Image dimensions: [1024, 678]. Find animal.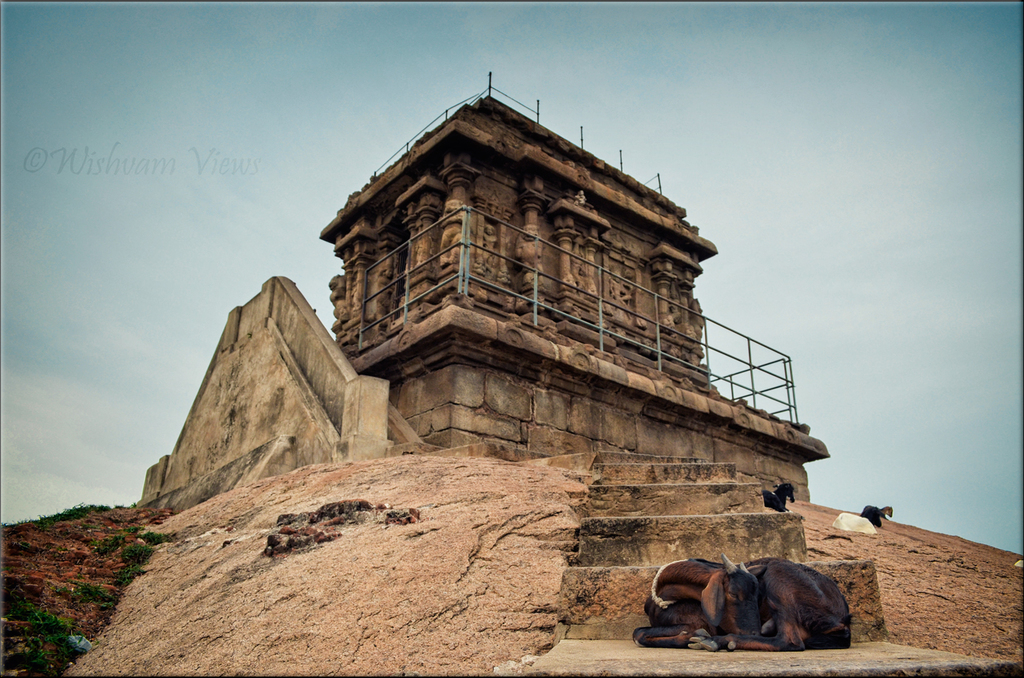
Rect(764, 483, 794, 516).
